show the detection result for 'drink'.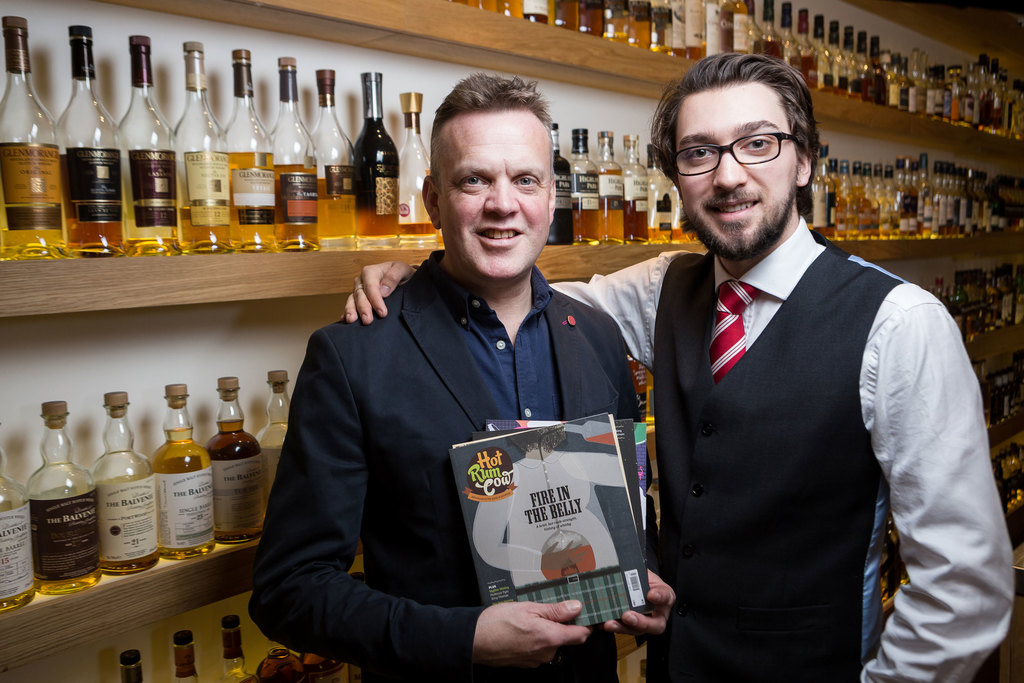
(456, 0, 1023, 139).
